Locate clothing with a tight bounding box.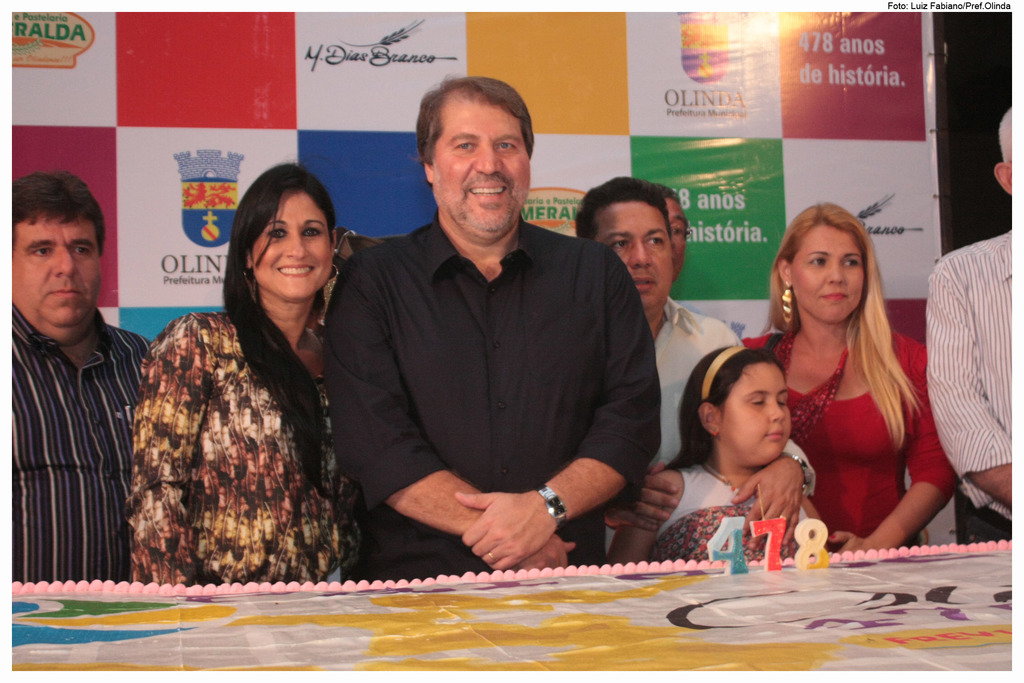
(left=620, top=463, right=844, bottom=573).
